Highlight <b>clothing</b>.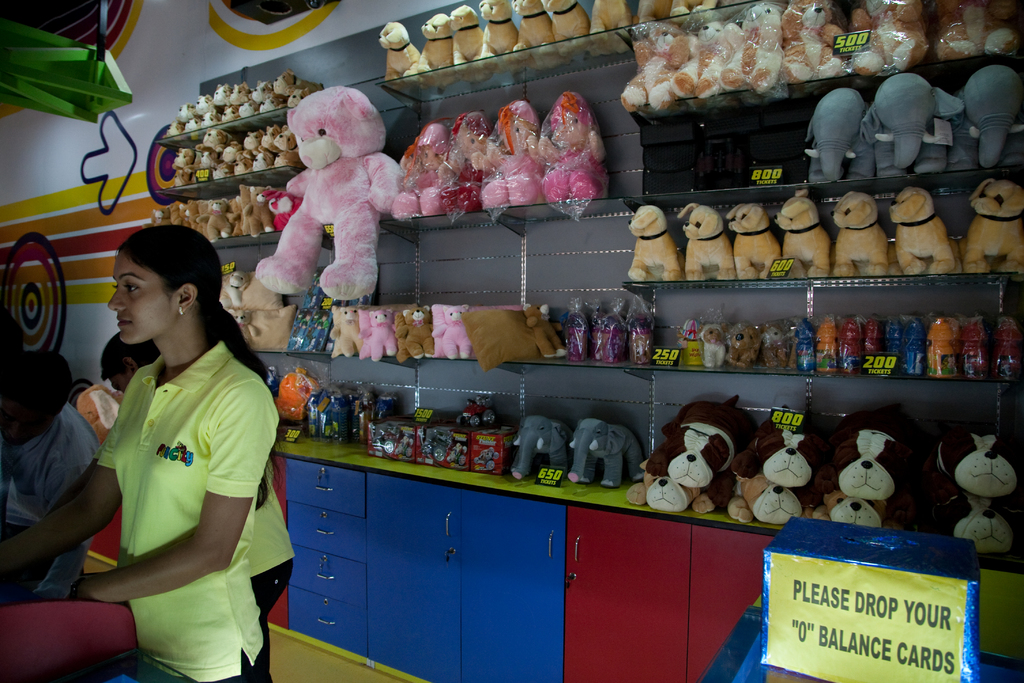
Highlighted region: box=[3, 399, 99, 601].
